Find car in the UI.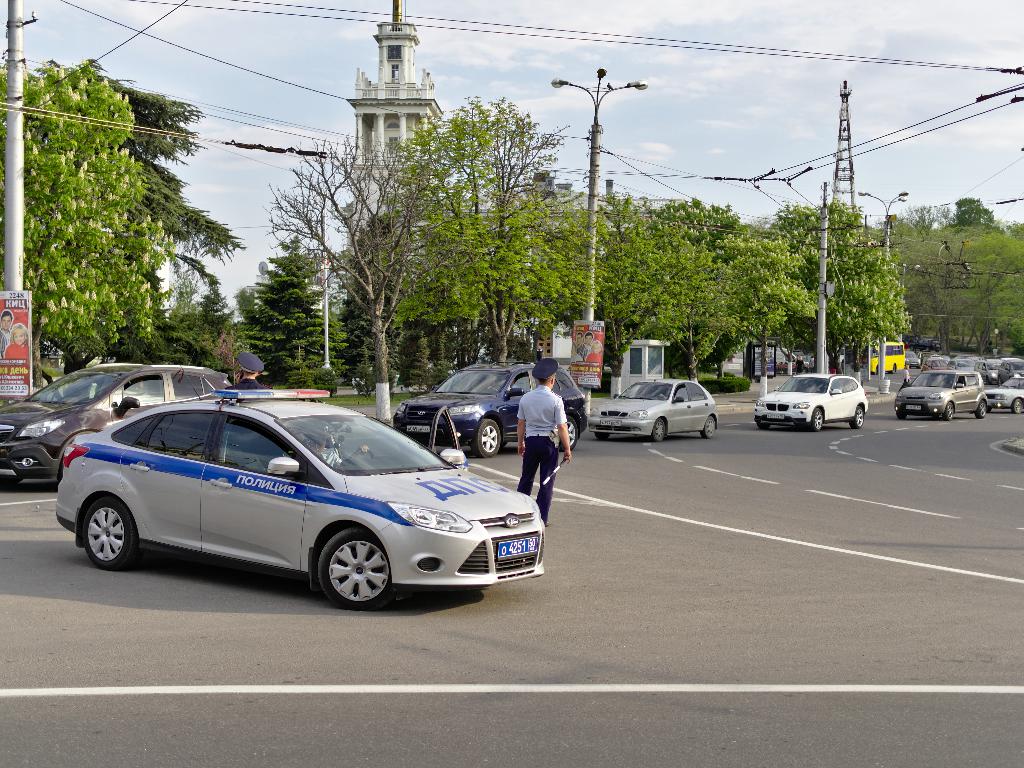
UI element at (893,365,989,422).
